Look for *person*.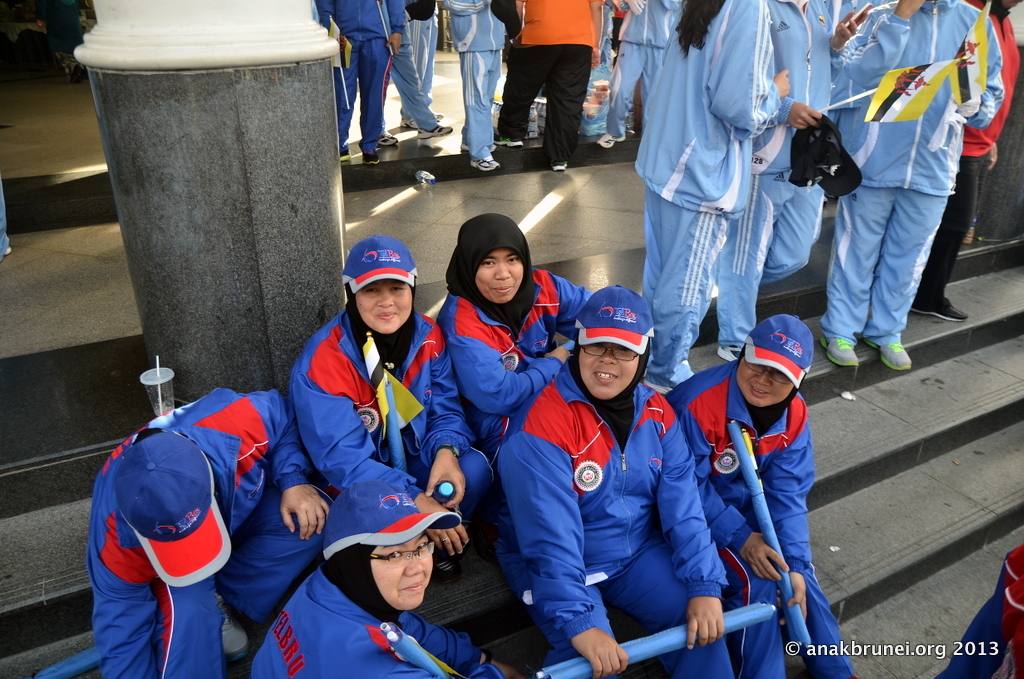
Found: (667, 309, 856, 675).
